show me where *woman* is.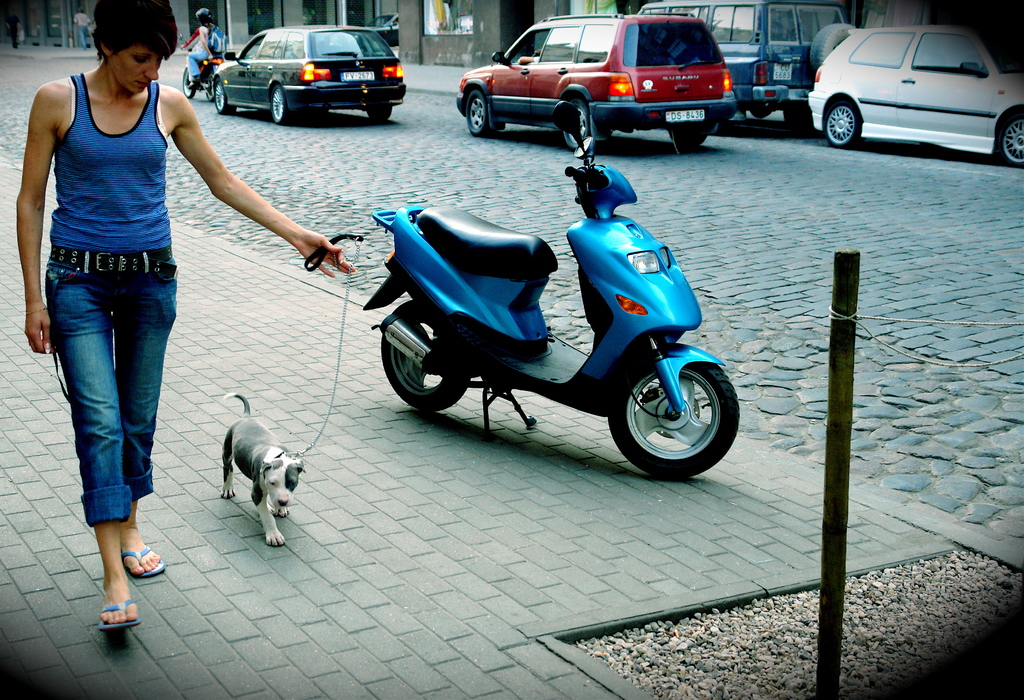
*woman* is at (17, 0, 358, 630).
